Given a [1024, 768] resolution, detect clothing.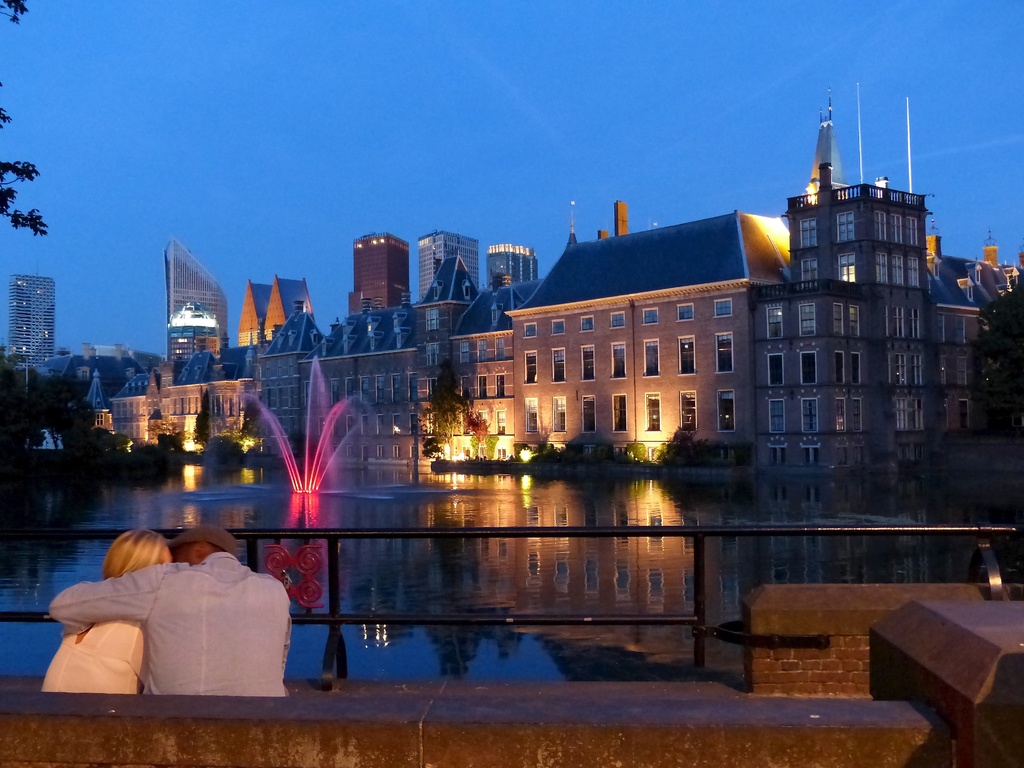
rect(47, 551, 293, 703).
